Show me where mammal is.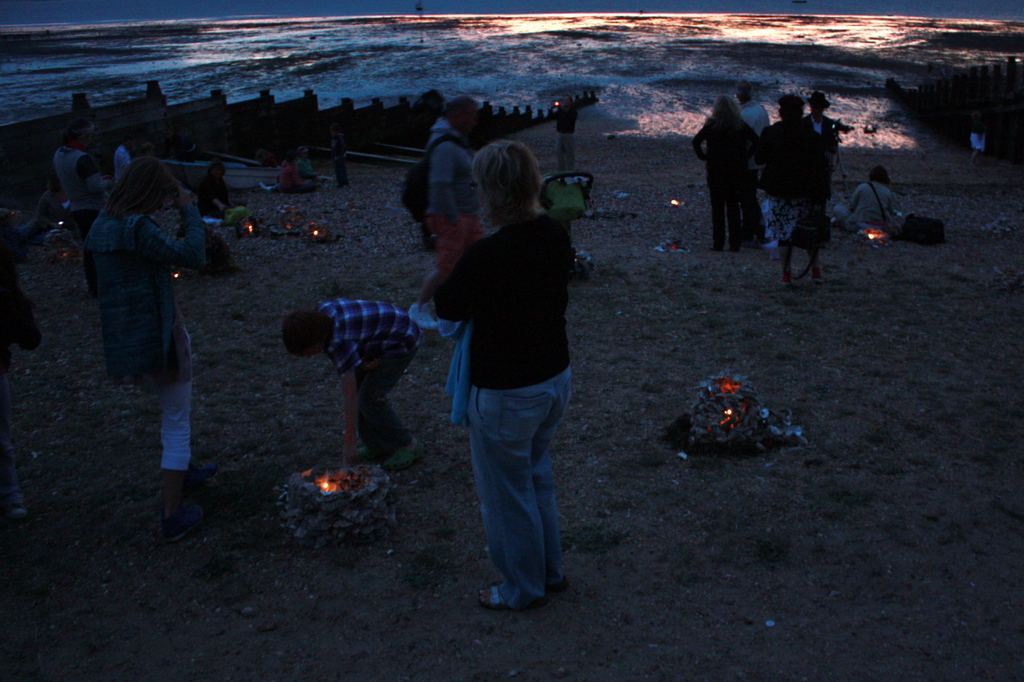
mammal is at pyautogui.locateOnScreen(118, 136, 131, 183).
